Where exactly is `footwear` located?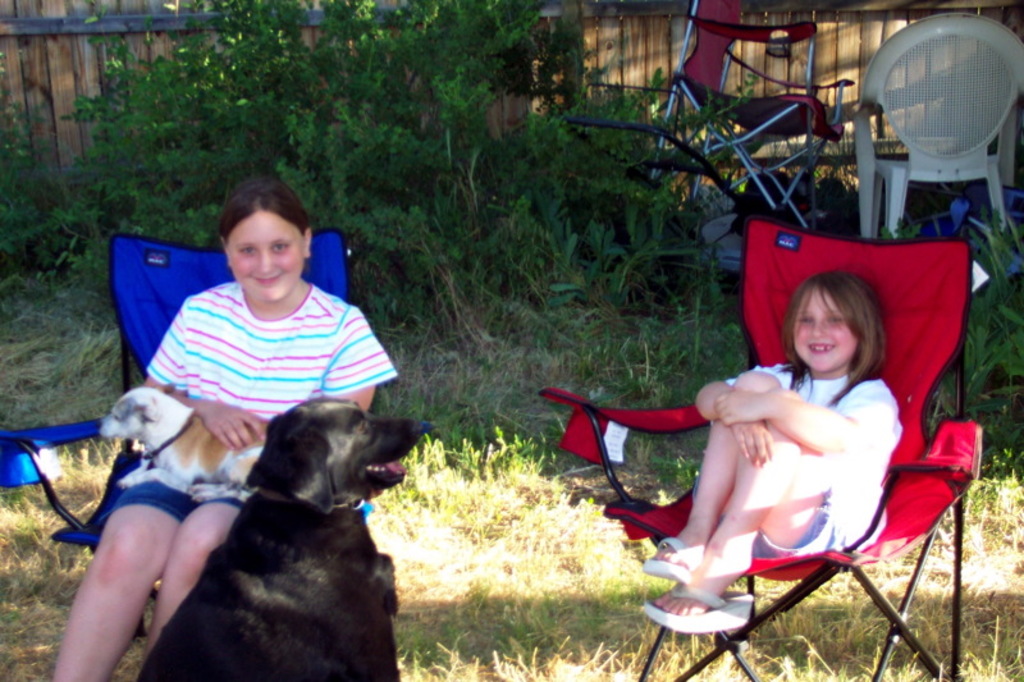
Its bounding box is 641/583/760/633.
